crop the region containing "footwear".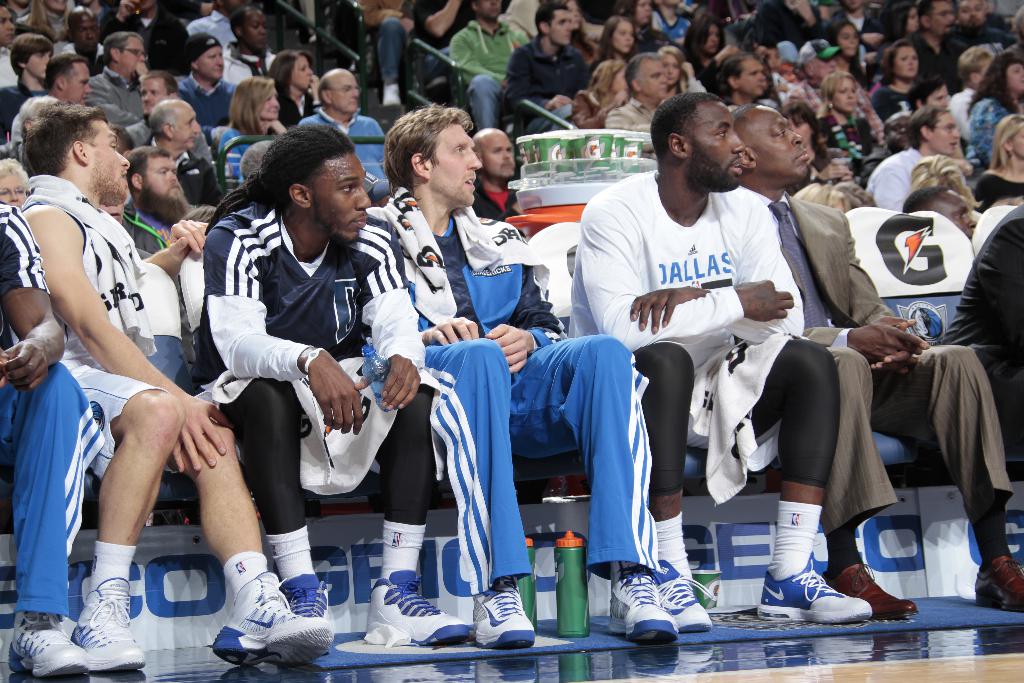
Crop region: 8/609/90/679.
